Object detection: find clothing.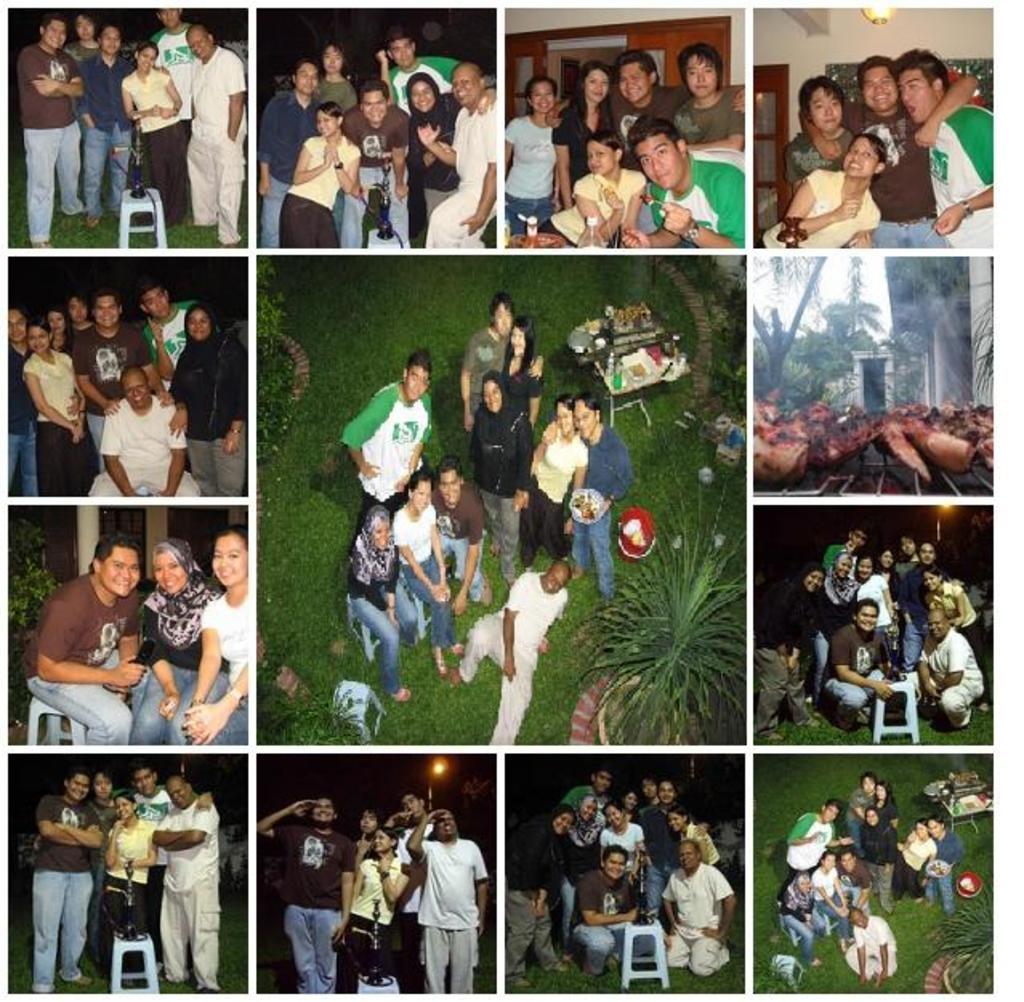
{"x1": 787, "y1": 120, "x2": 846, "y2": 188}.
